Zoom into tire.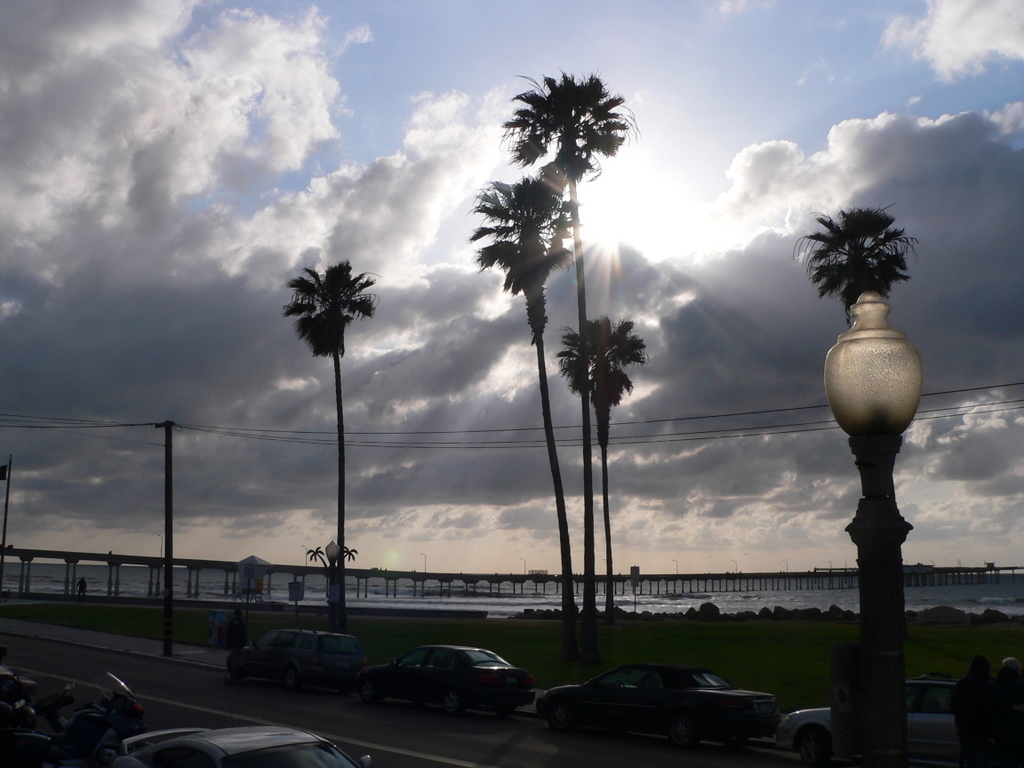
Zoom target: (left=792, top=723, right=831, bottom=762).
